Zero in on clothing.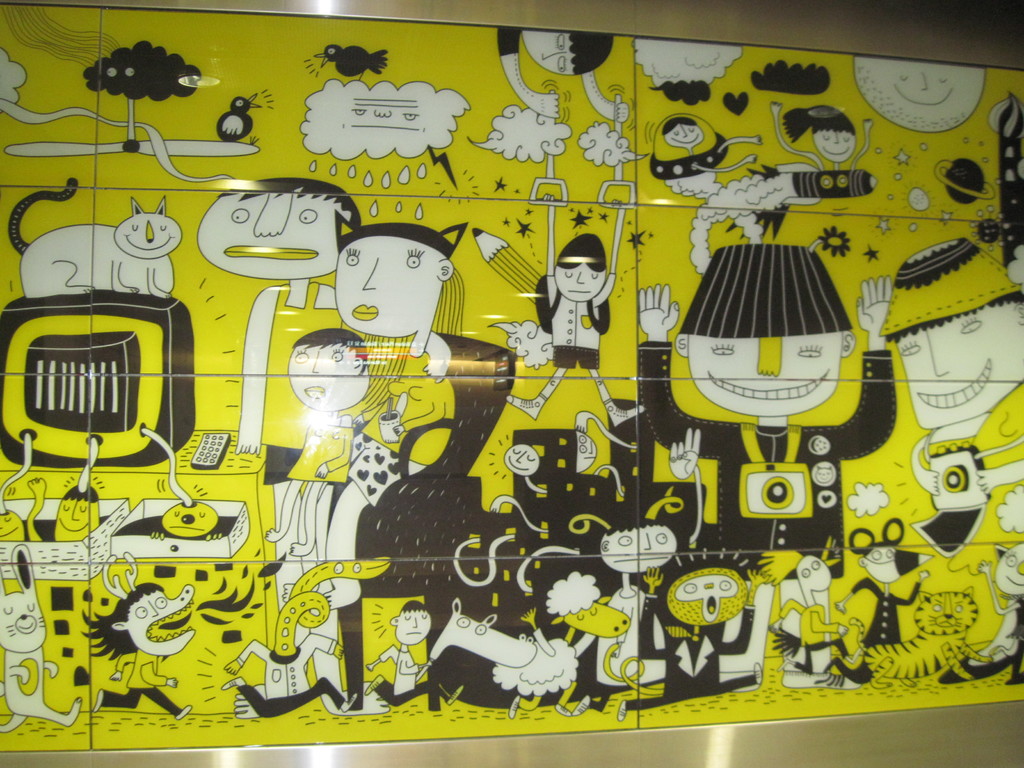
Zeroed in: 639 337 902 581.
